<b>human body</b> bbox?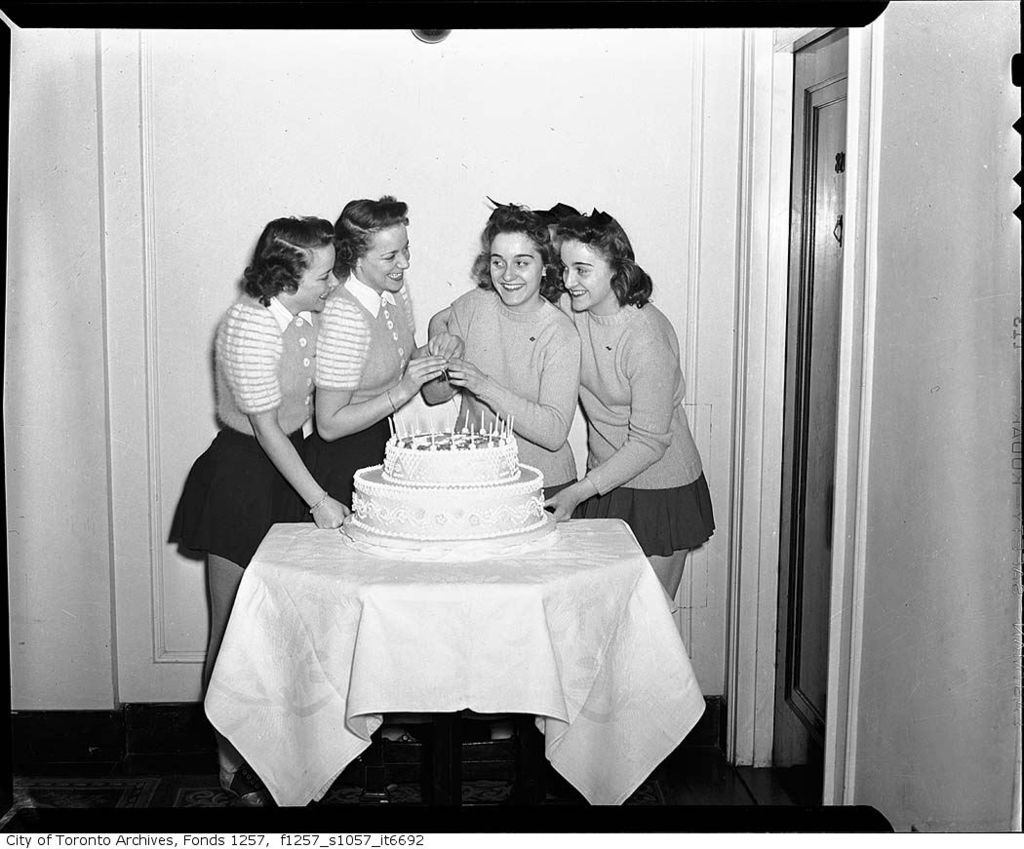
[314, 186, 453, 515]
